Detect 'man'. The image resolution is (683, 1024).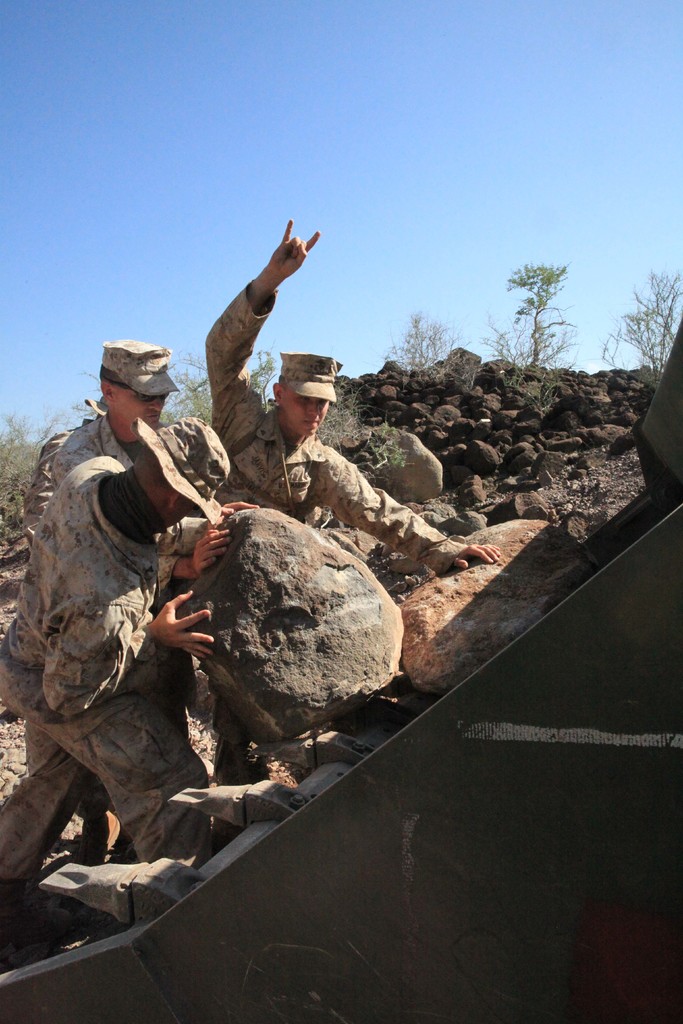
<region>19, 335, 258, 861</region>.
